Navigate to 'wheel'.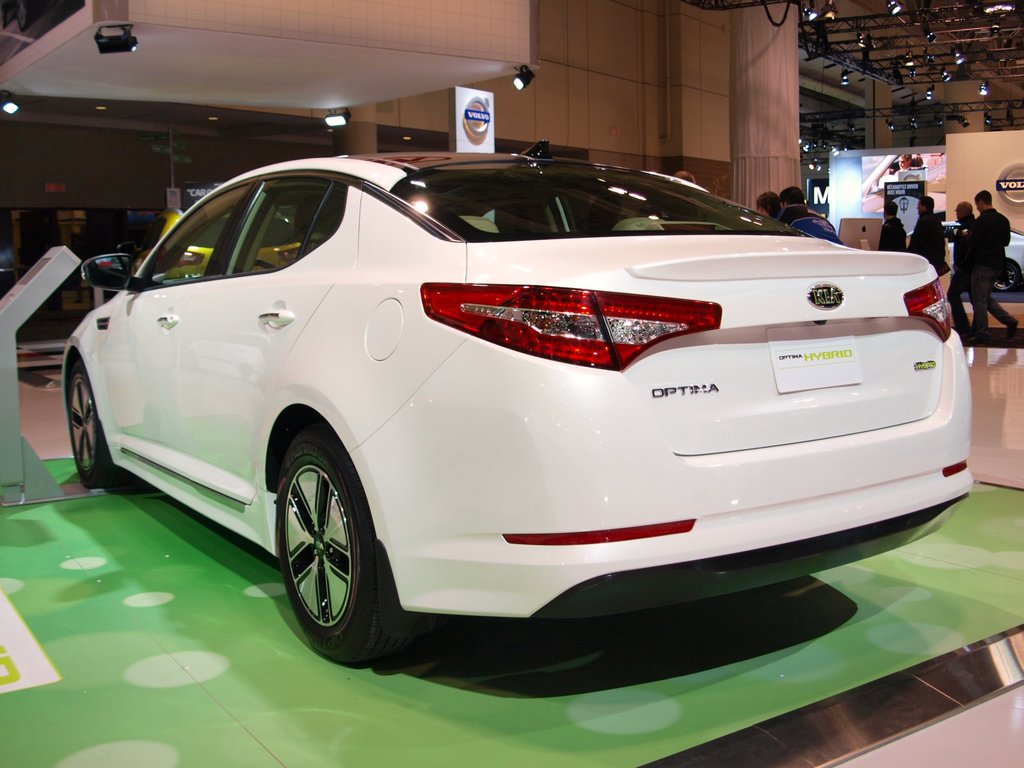
Navigation target: [left=994, top=261, right=1018, bottom=290].
